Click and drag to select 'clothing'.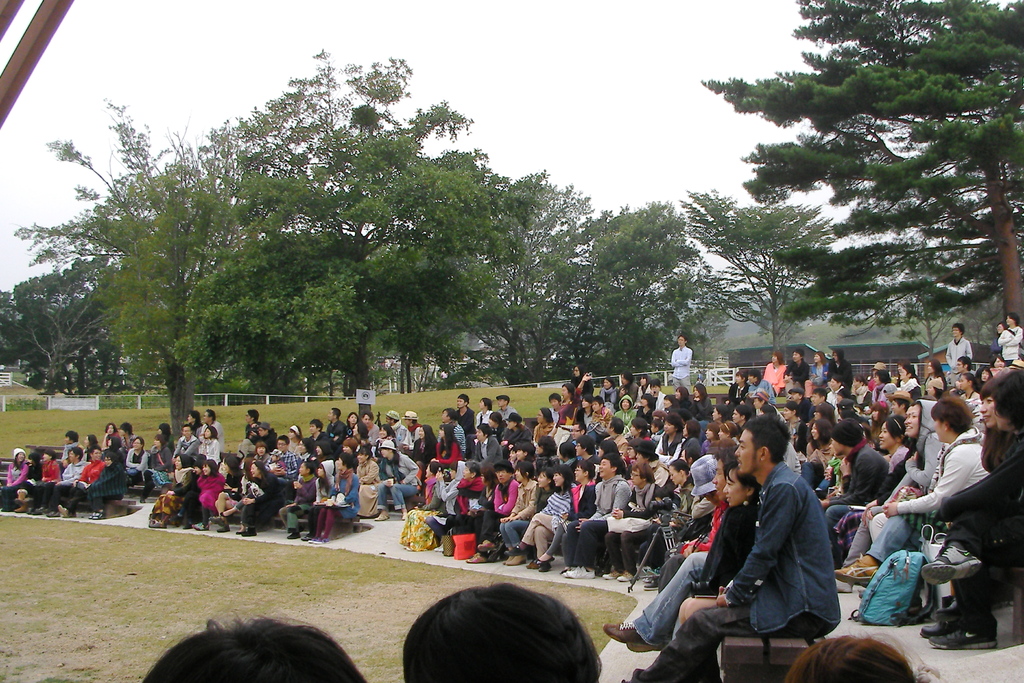
Selection: [x1=474, y1=441, x2=495, y2=466].
